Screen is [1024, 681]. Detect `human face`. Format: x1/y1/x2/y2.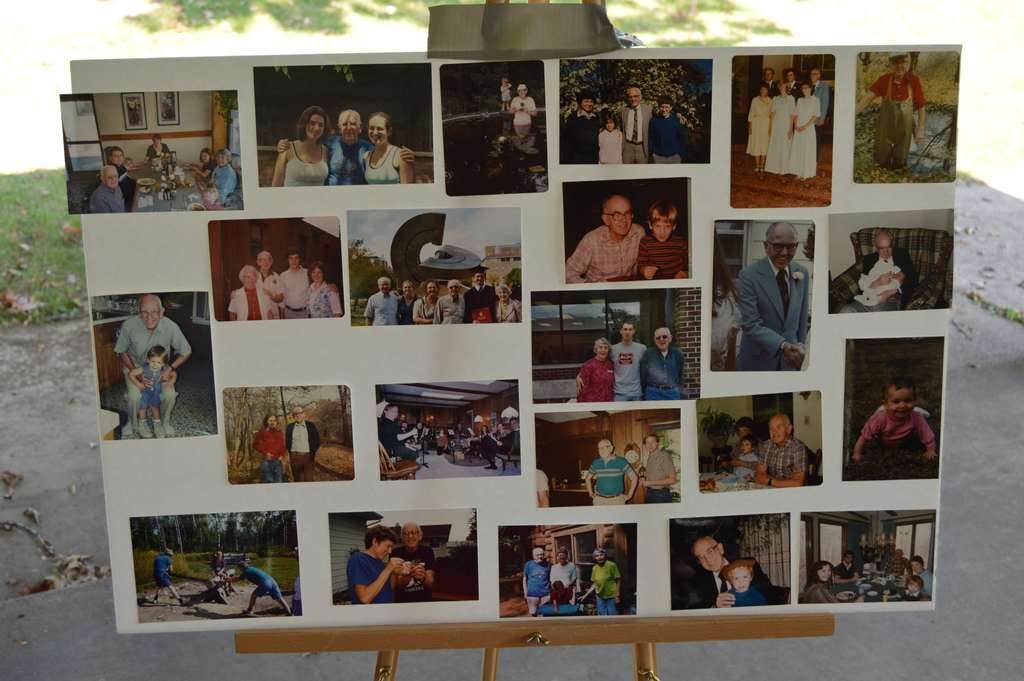
820/570/836/584.
